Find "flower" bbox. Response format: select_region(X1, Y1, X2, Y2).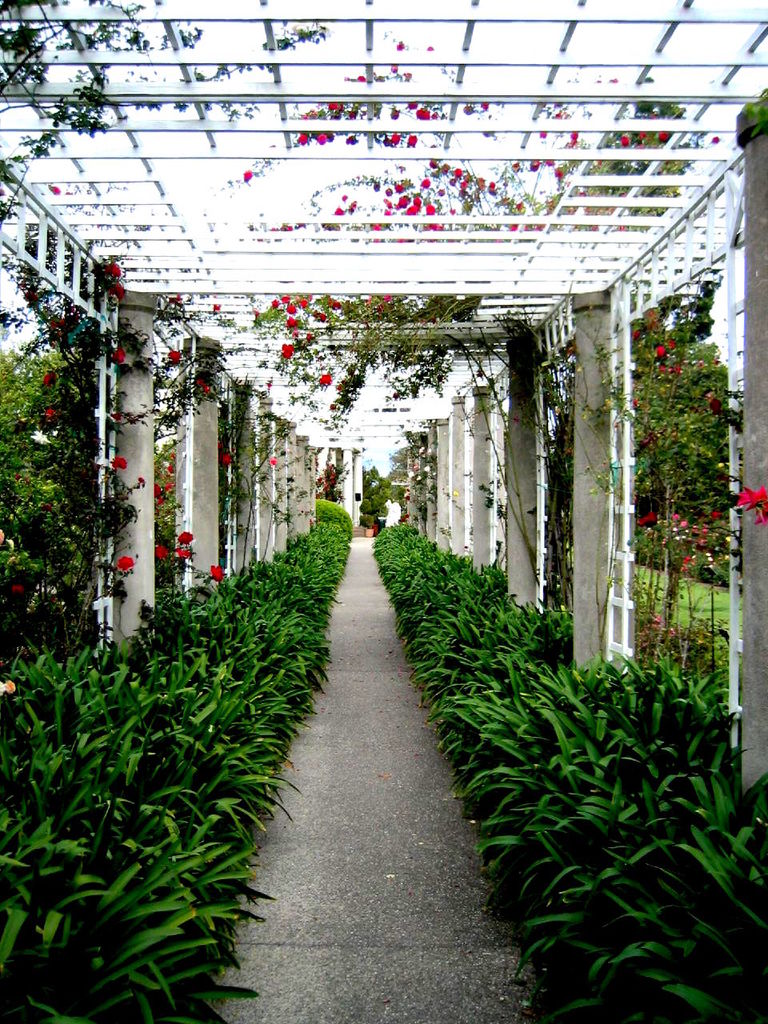
select_region(154, 484, 160, 498).
